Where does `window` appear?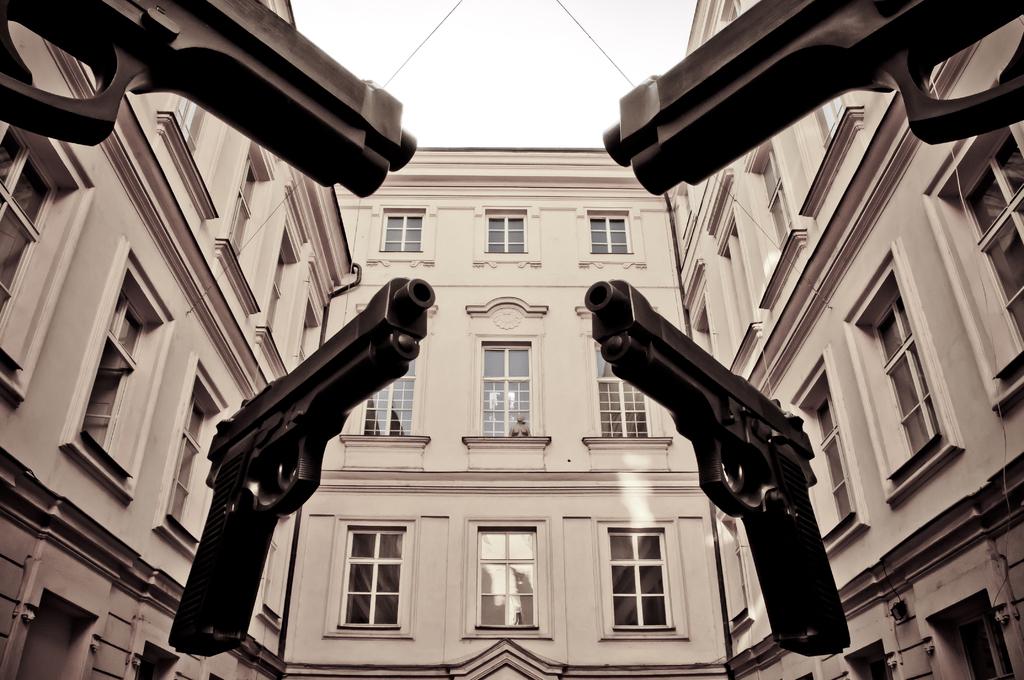
Appears at <region>593, 214, 634, 254</region>.
